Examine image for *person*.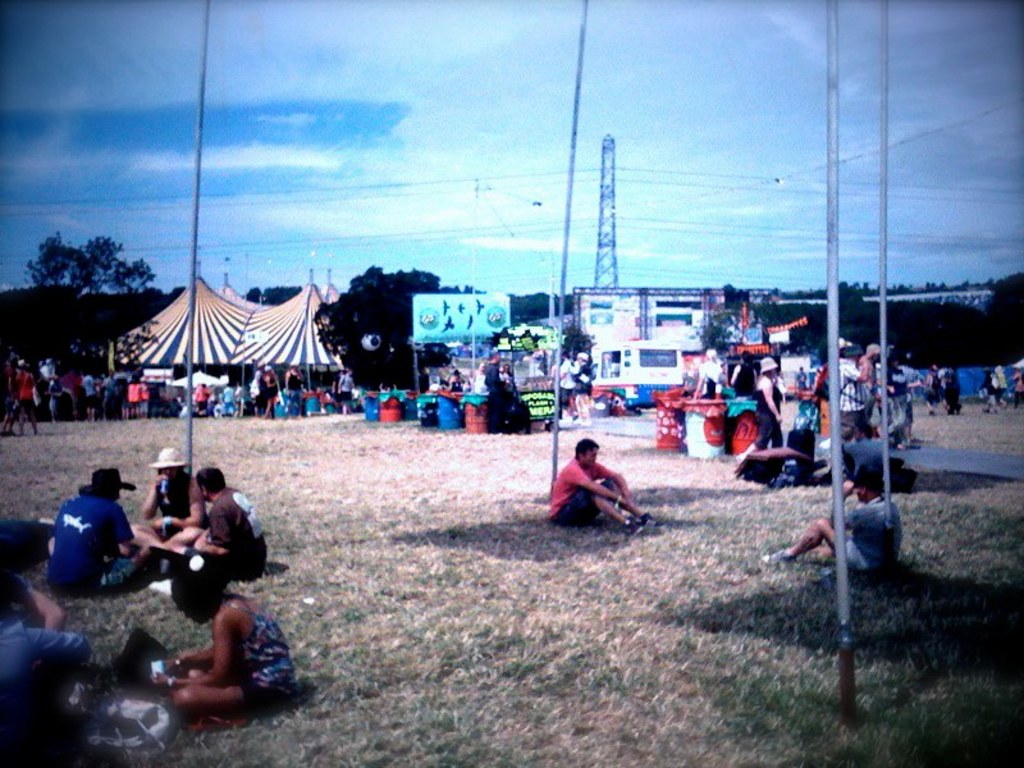
Examination result: left=0, top=575, right=91, bottom=767.
